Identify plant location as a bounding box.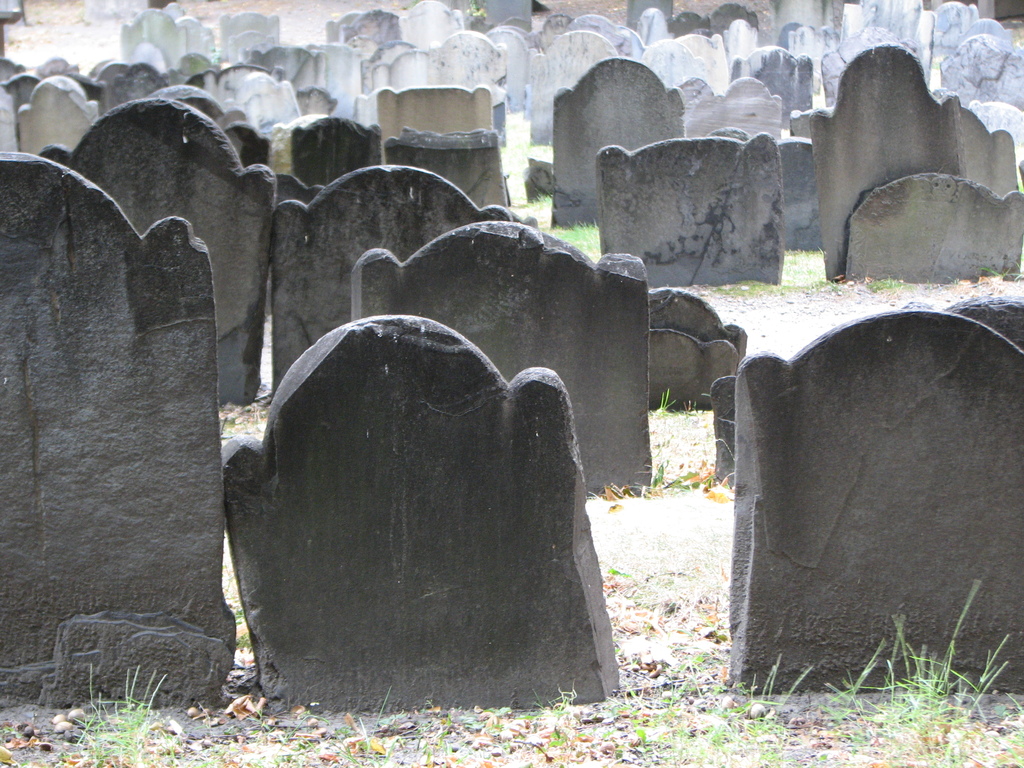
794,244,842,275.
